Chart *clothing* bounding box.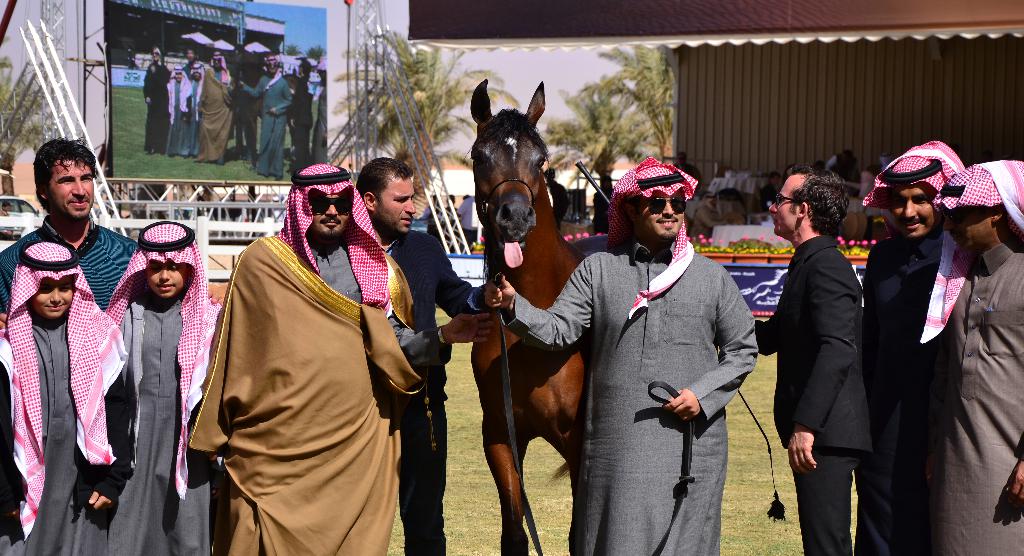
Charted: [x1=497, y1=231, x2=760, y2=555].
